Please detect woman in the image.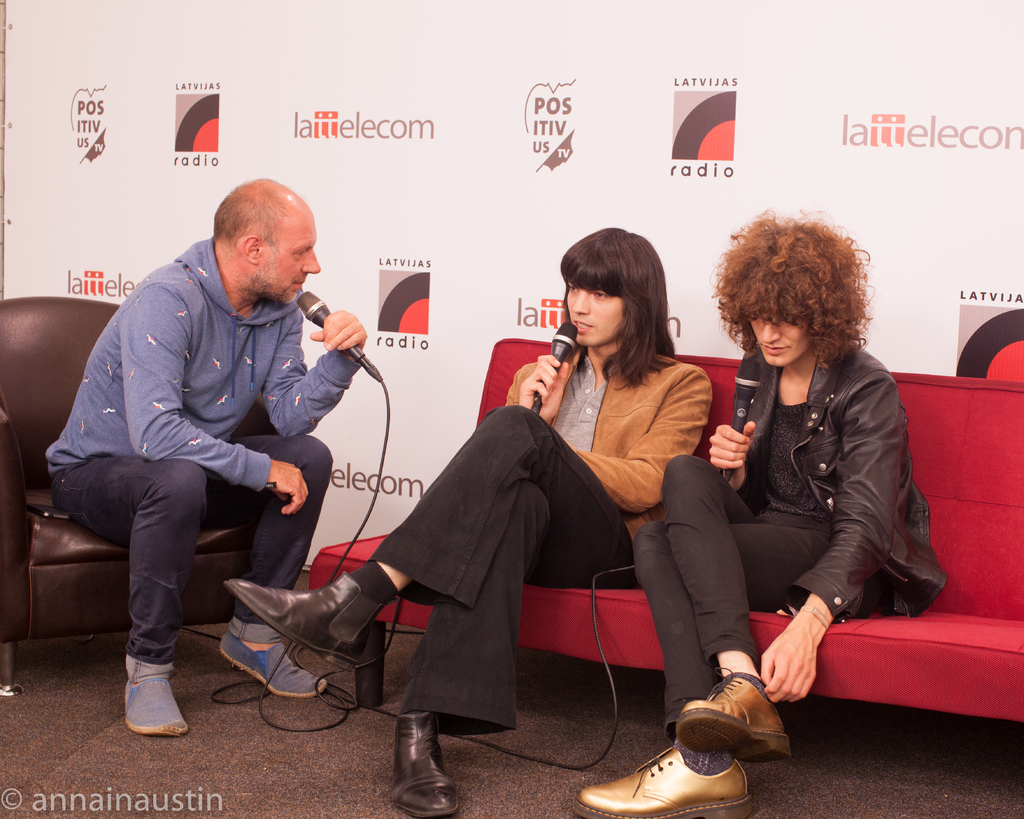
[left=225, top=220, right=709, bottom=818].
